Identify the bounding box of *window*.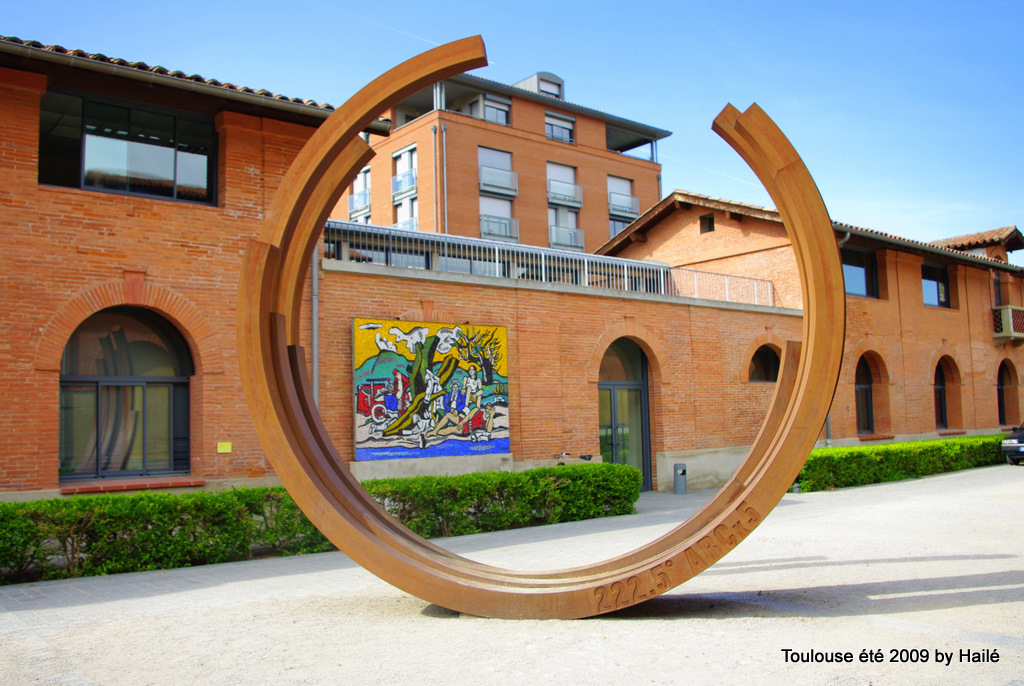
545,112,575,142.
